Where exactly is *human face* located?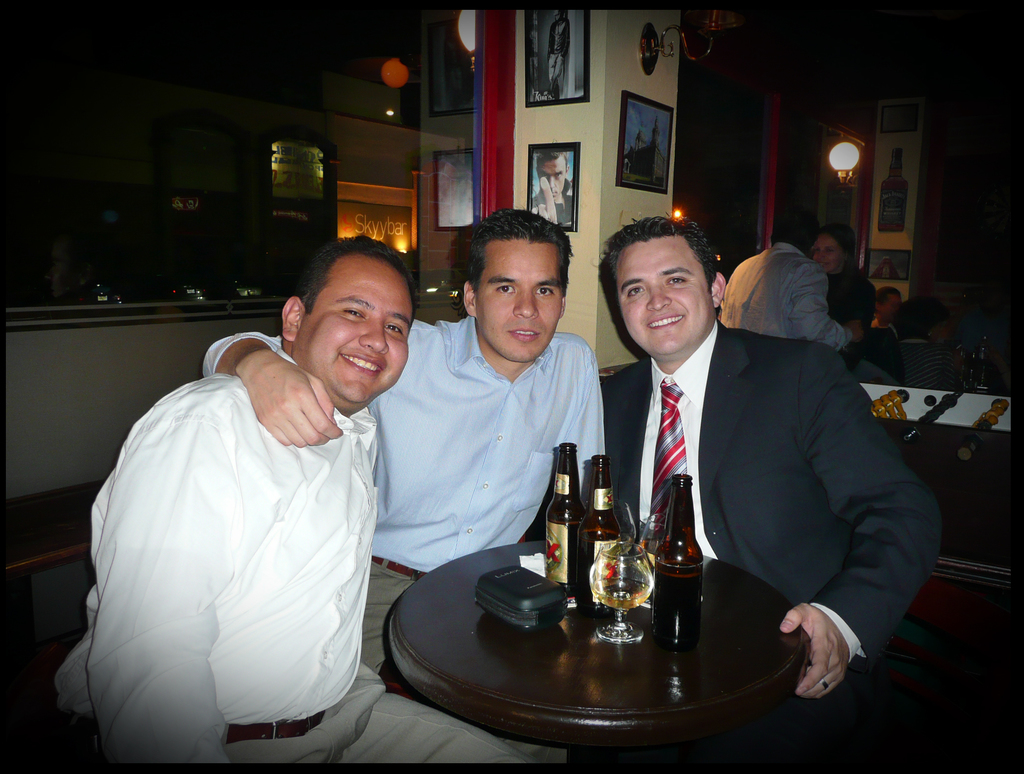
Its bounding box is select_region(615, 234, 710, 355).
